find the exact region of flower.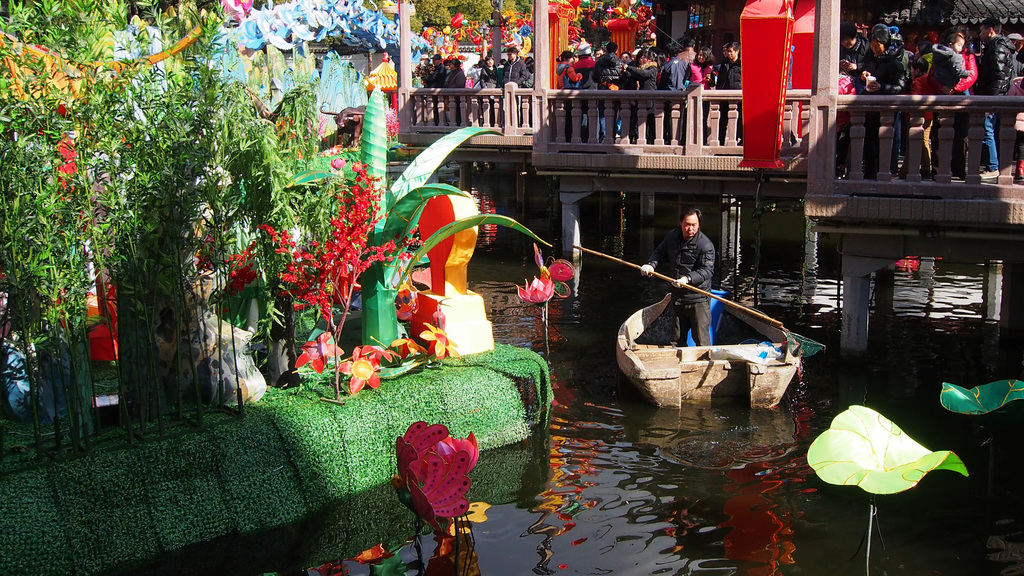
Exact region: rect(360, 341, 399, 367).
